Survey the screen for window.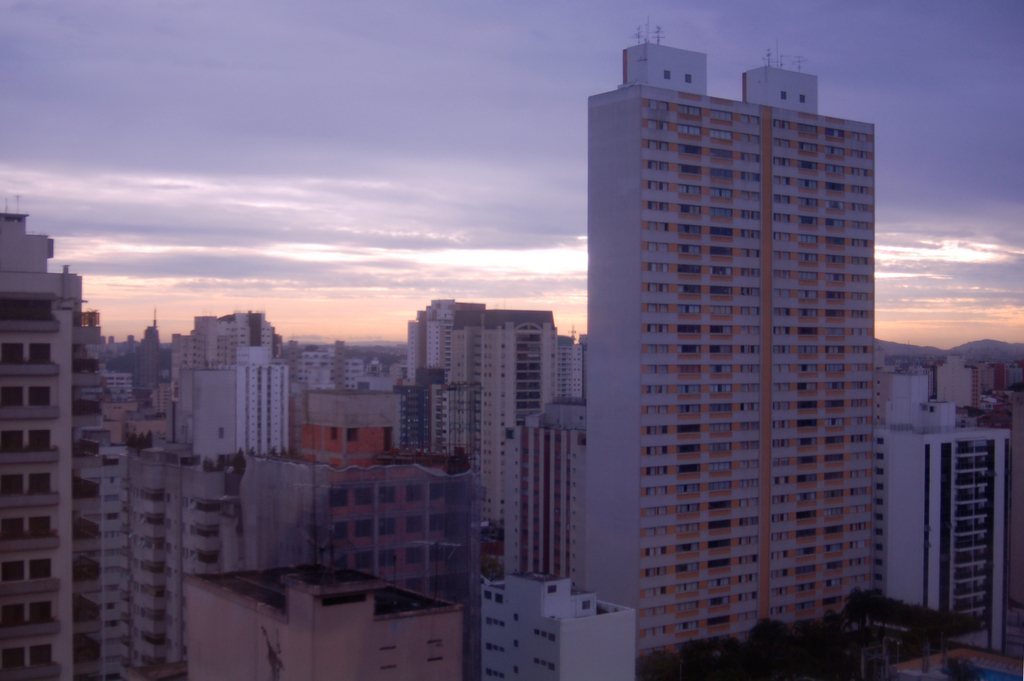
Survey found: detection(851, 364, 868, 371).
